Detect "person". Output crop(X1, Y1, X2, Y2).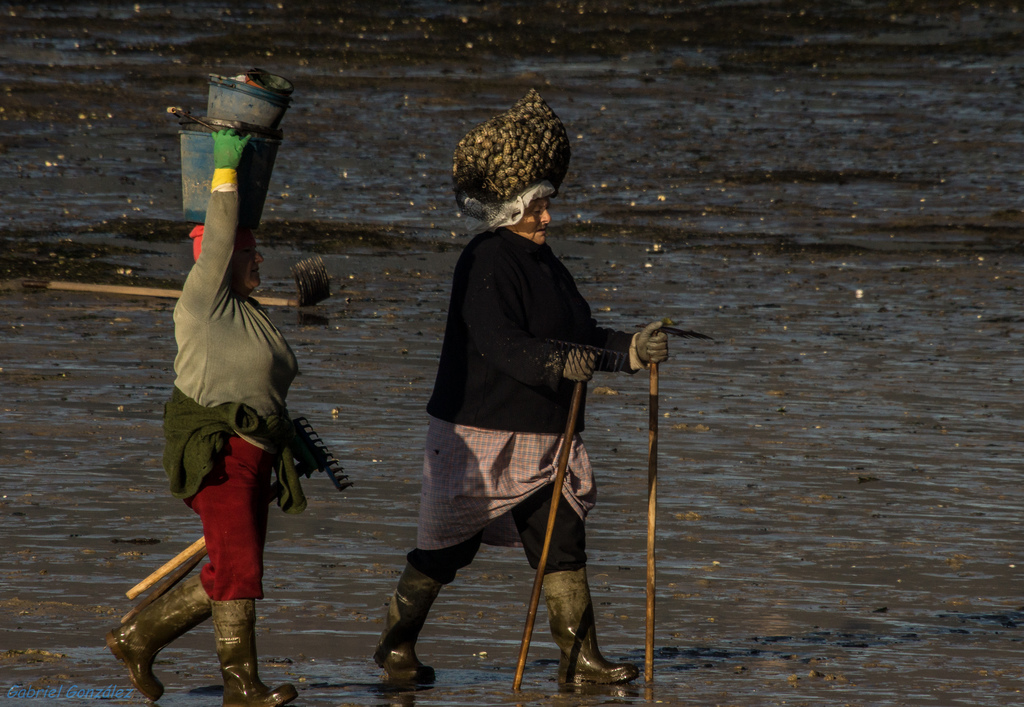
crop(371, 93, 673, 687).
